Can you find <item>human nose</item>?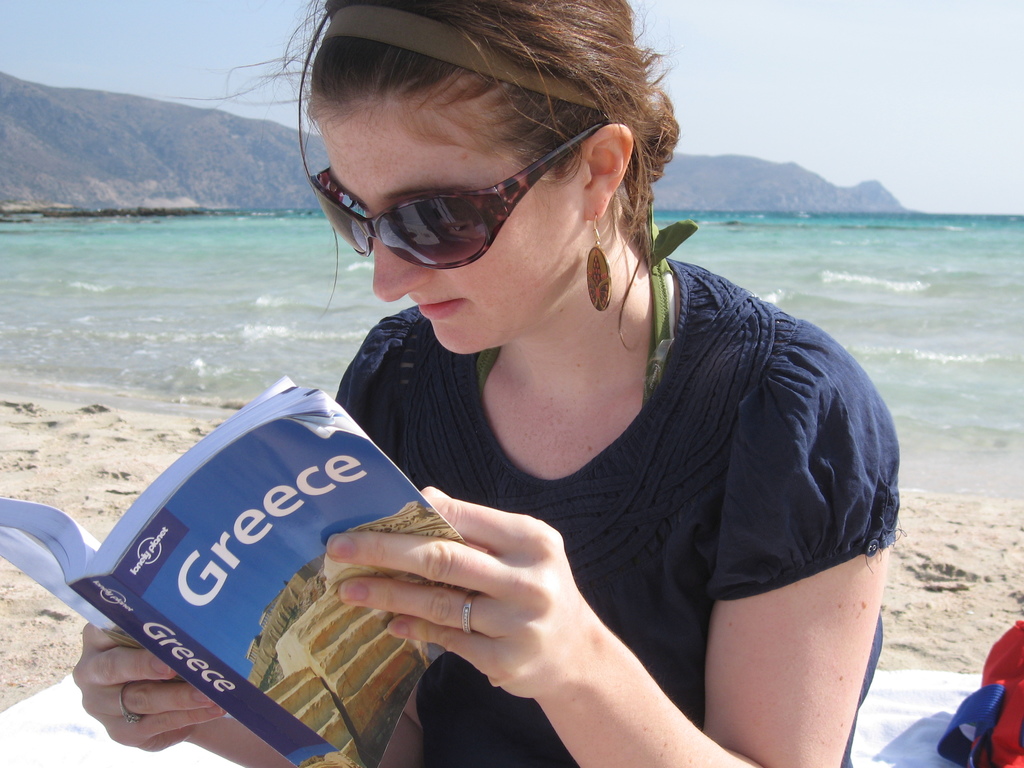
Yes, bounding box: pyautogui.locateOnScreen(372, 220, 429, 304).
